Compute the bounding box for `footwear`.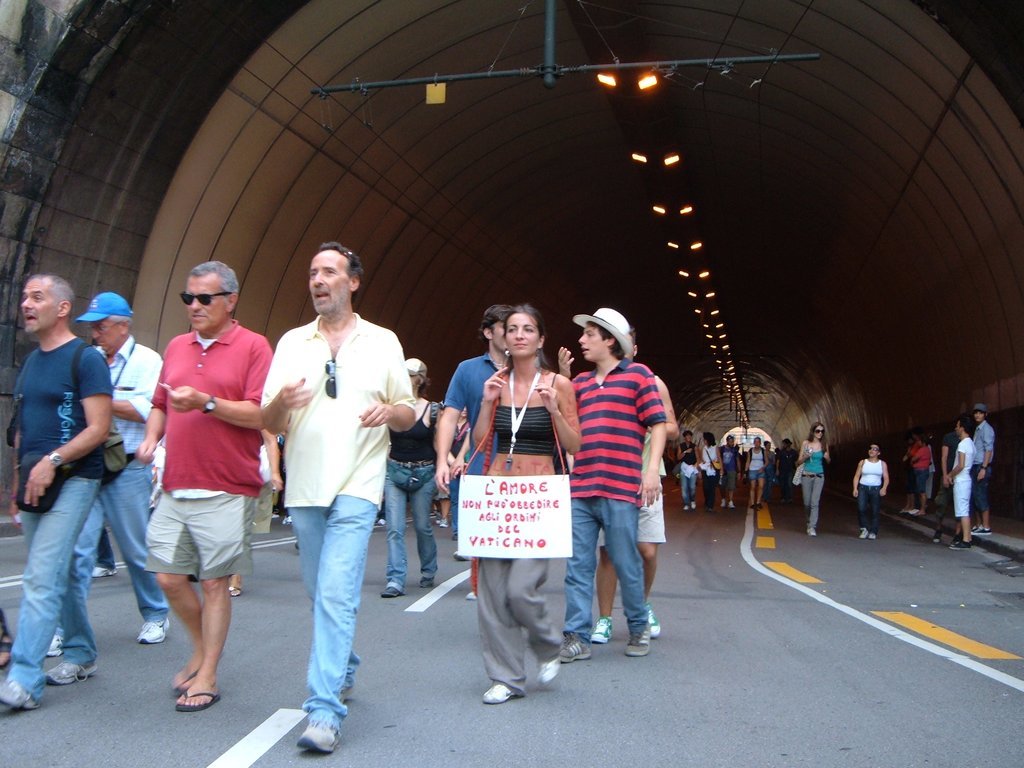
locate(971, 529, 982, 536).
